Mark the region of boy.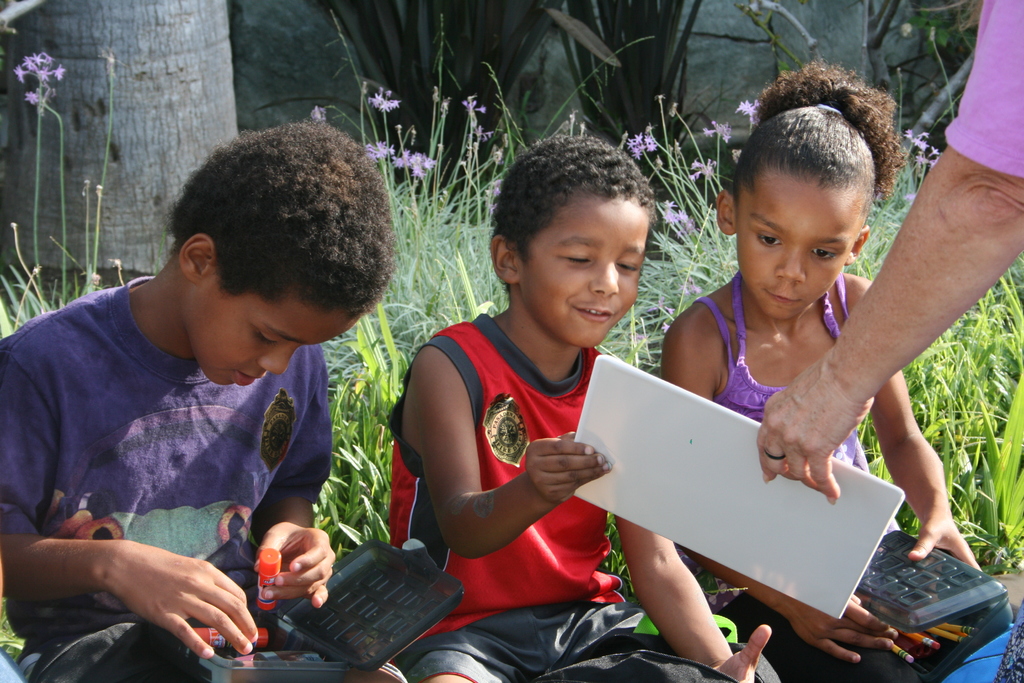
Region: region(390, 136, 772, 682).
